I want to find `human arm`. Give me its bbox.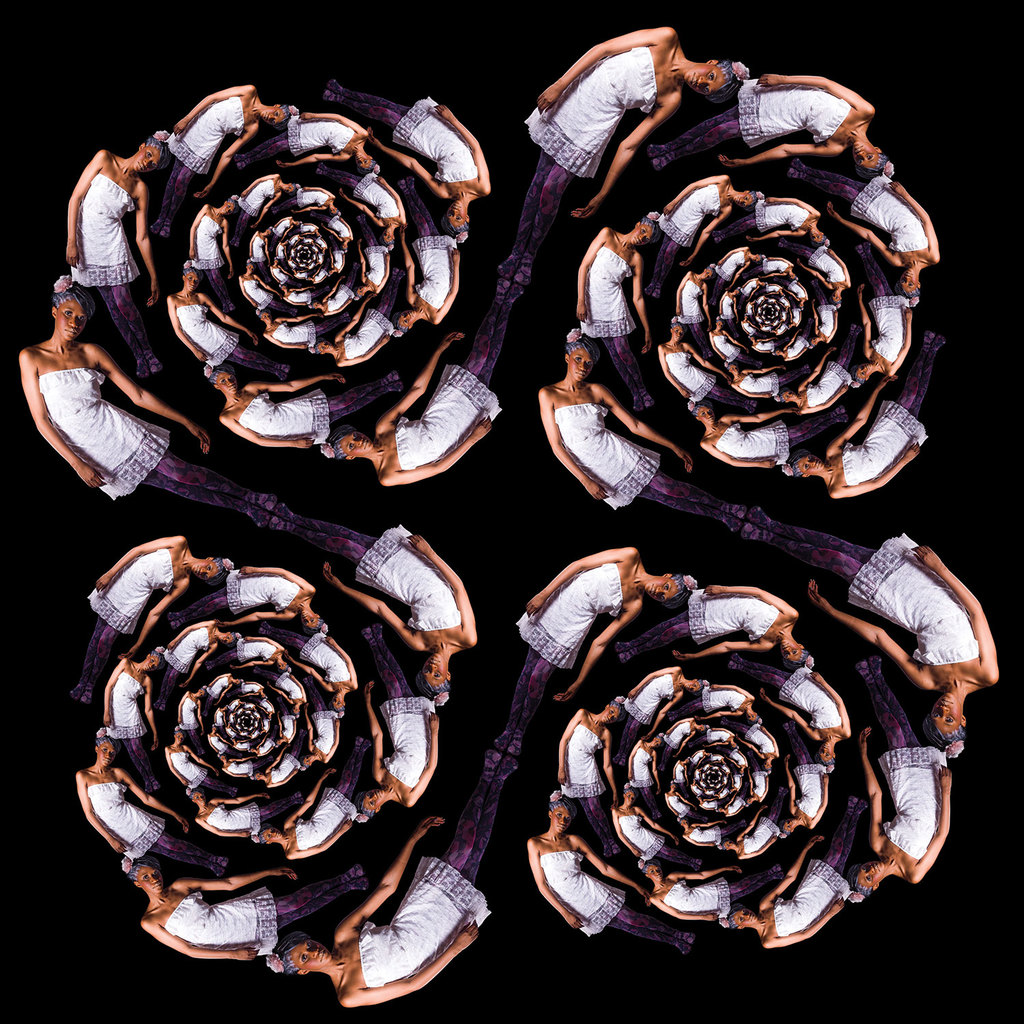
locate(805, 382, 849, 414).
